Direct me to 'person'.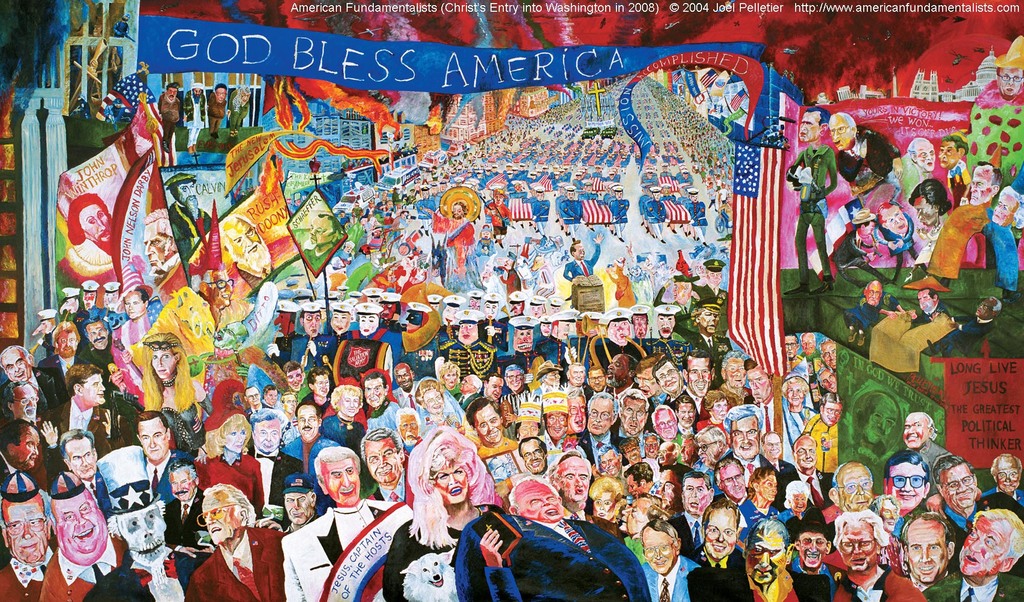
Direction: (437,359,466,397).
